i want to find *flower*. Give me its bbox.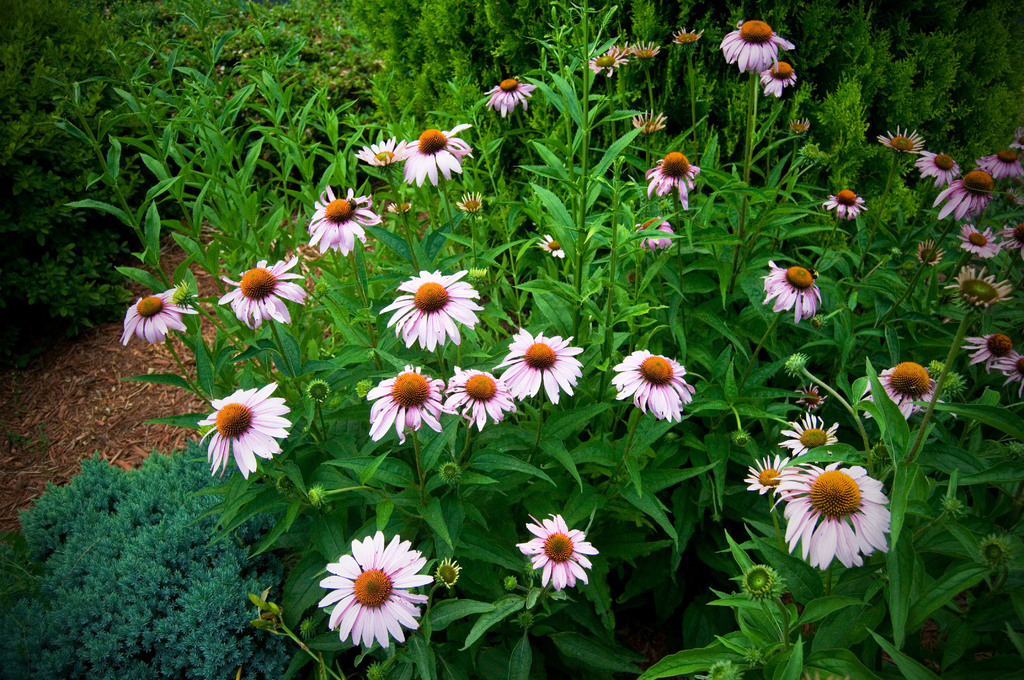
499/329/585/407.
